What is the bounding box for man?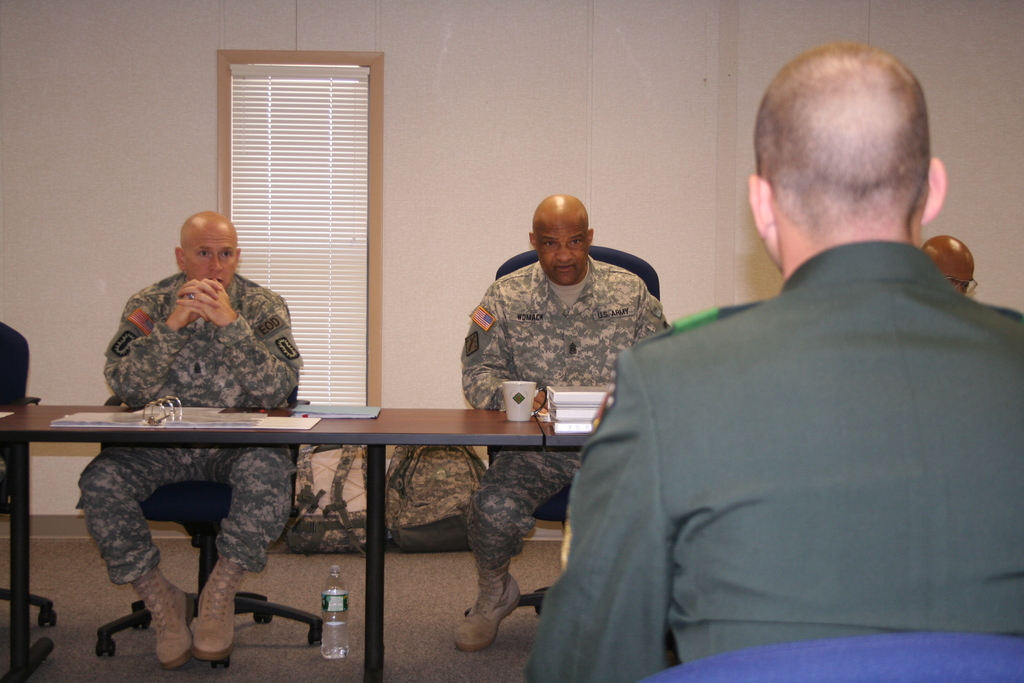
[left=71, top=204, right=324, bottom=617].
